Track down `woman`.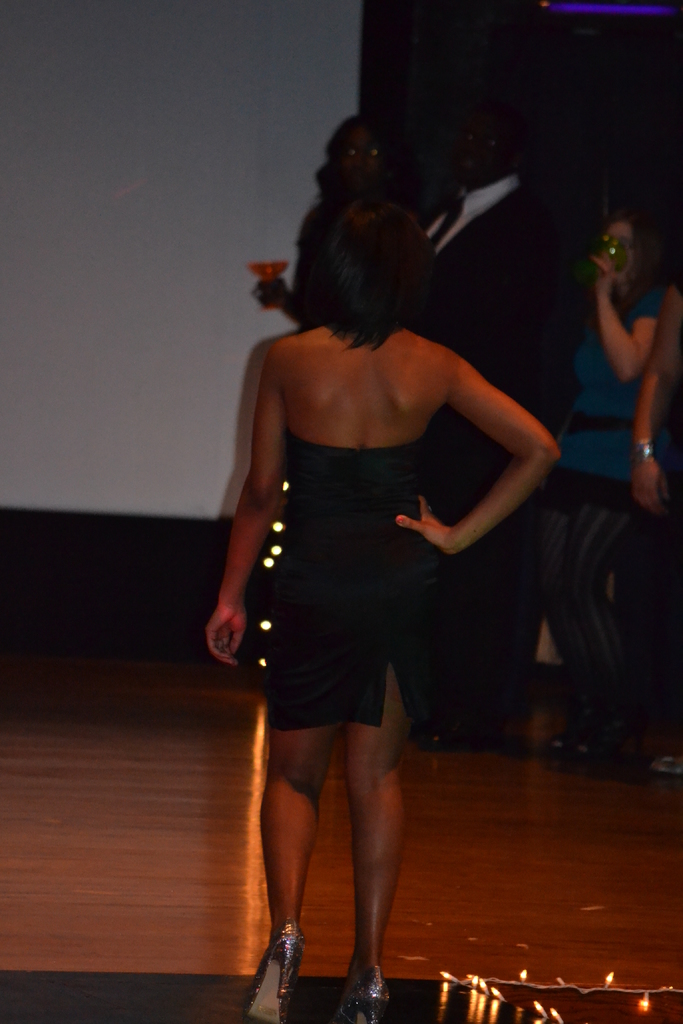
Tracked to crop(182, 156, 570, 938).
